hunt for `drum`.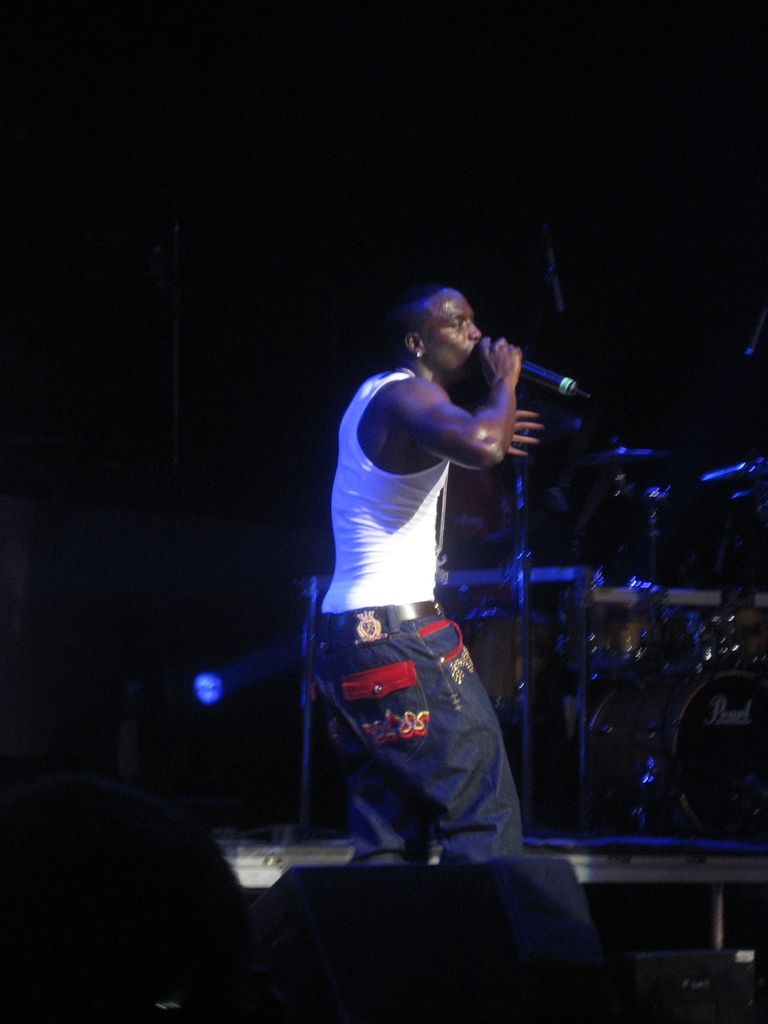
Hunted down at {"left": 692, "top": 607, "right": 767, "bottom": 673}.
